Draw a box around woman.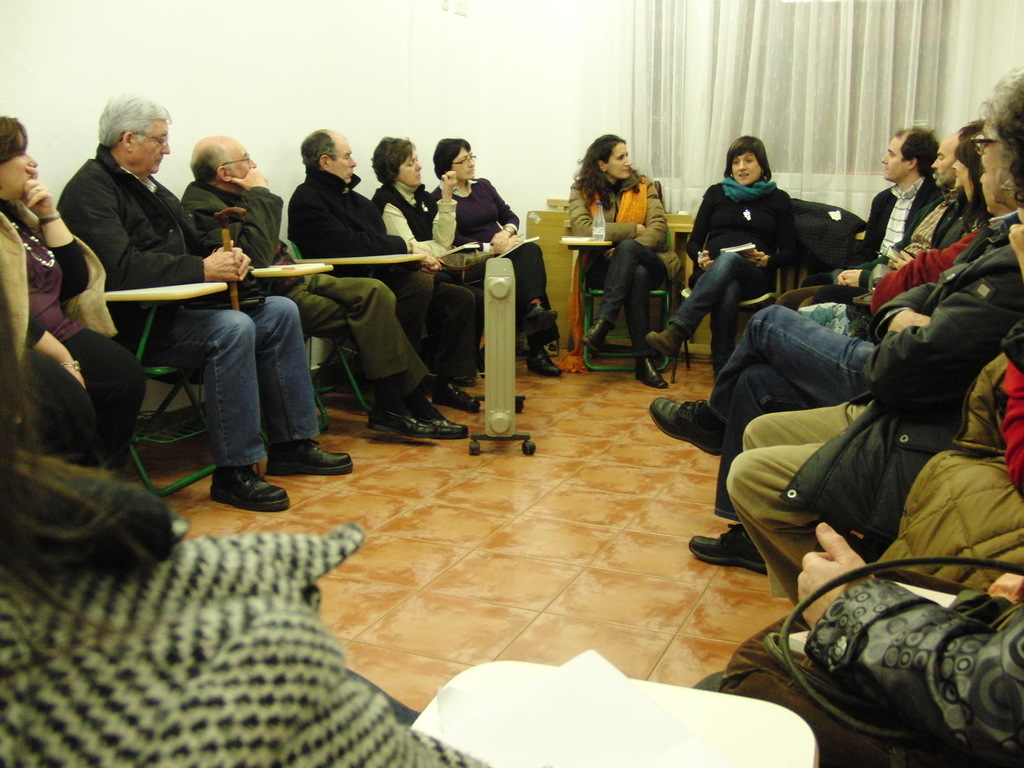
x1=567, y1=132, x2=675, y2=395.
